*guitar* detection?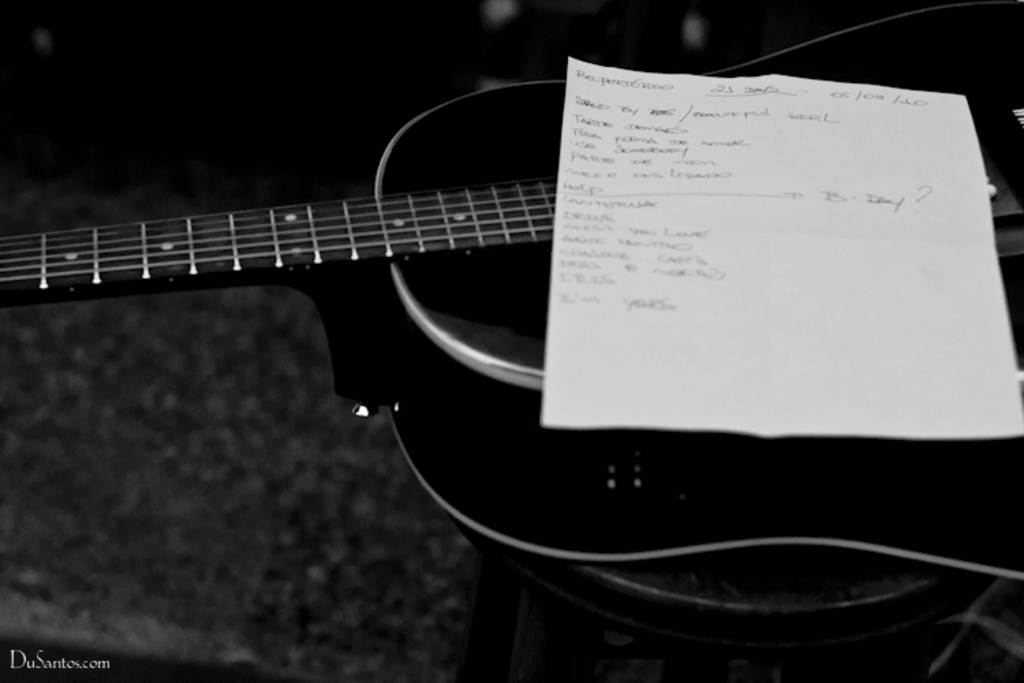
locate(37, 44, 994, 620)
